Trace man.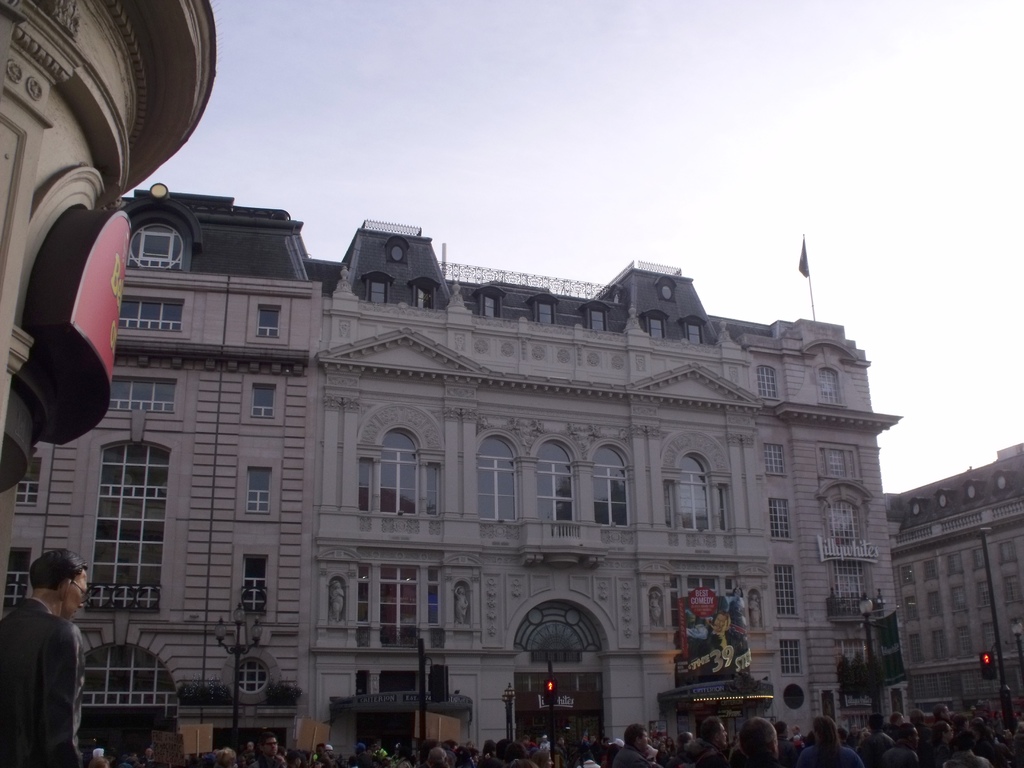
Traced to 423, 745, 451, 767.
